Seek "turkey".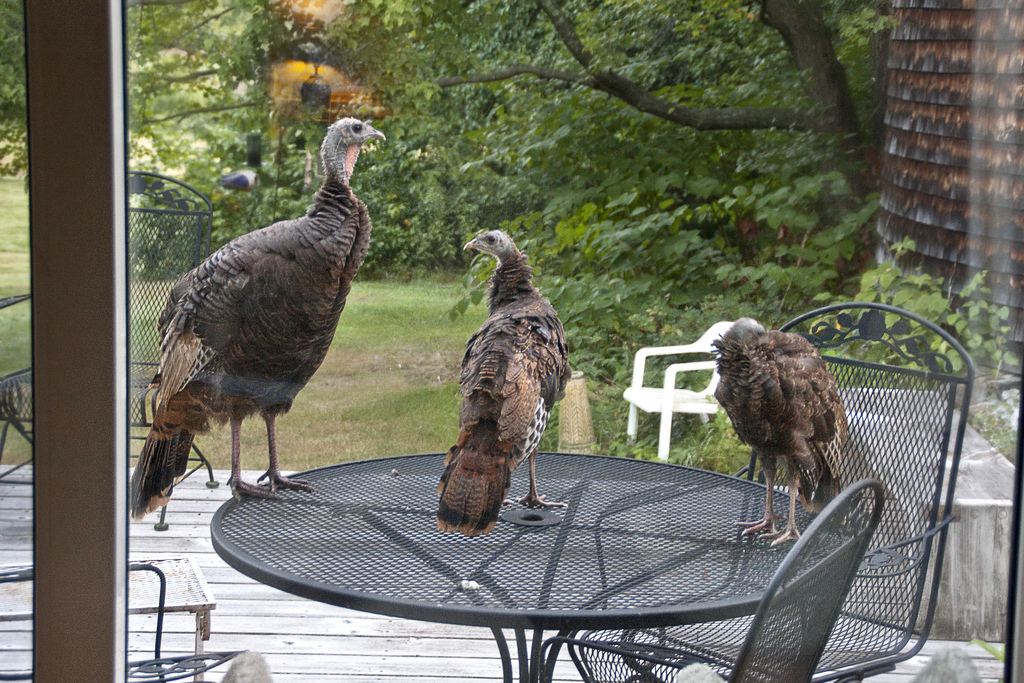
<bbox>432, 230, 573, 539</bbox>.
